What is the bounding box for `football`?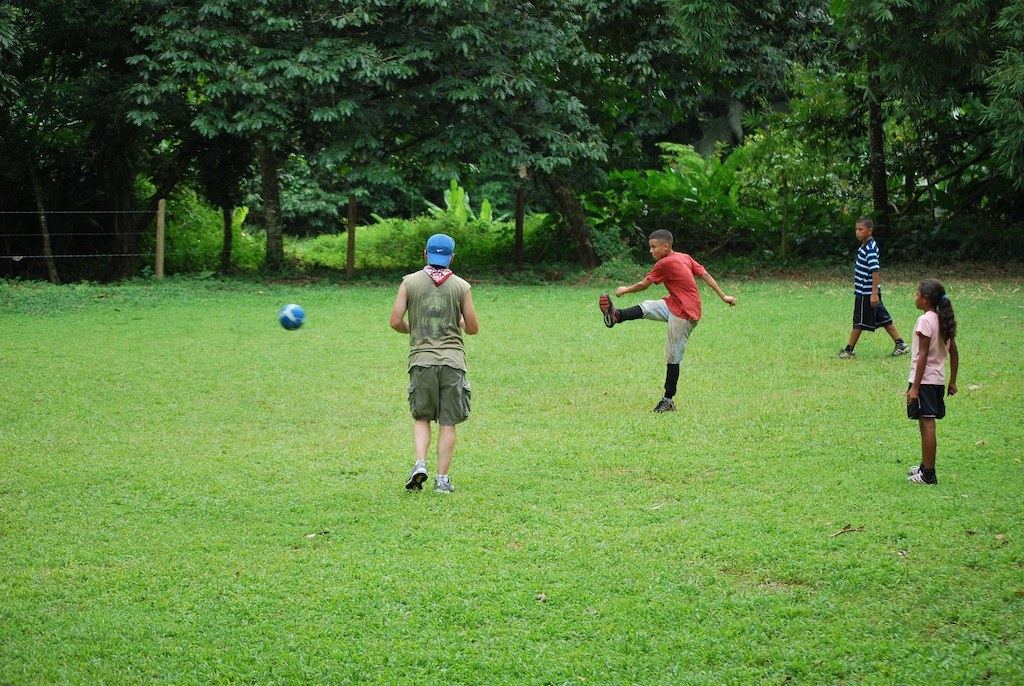
box(278, 303, 305, 331).
